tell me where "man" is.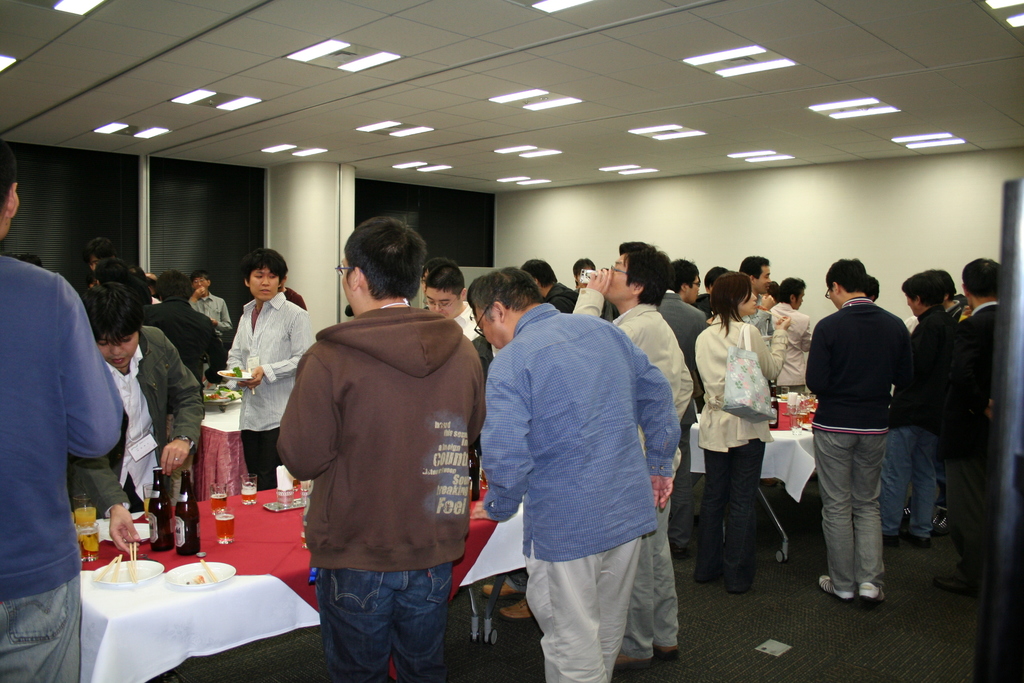
"man" is at crop(0, 142, 127, 682).
